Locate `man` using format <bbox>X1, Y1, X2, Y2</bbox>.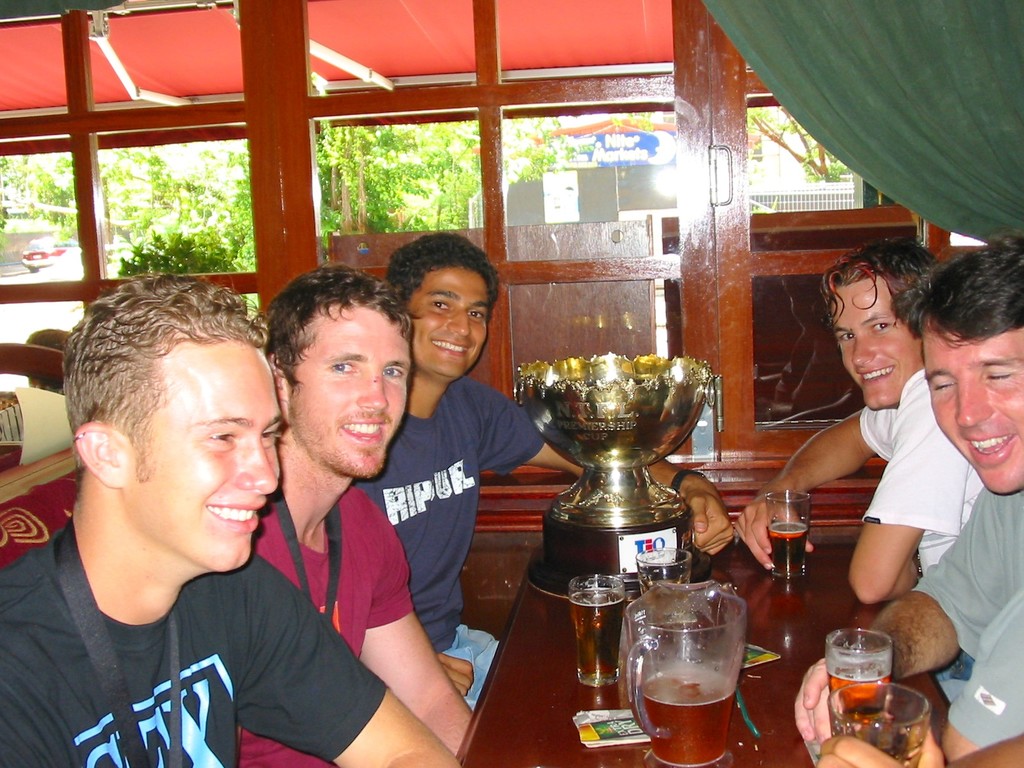
<bbox>385, 227, 732, 707</bbox>.
